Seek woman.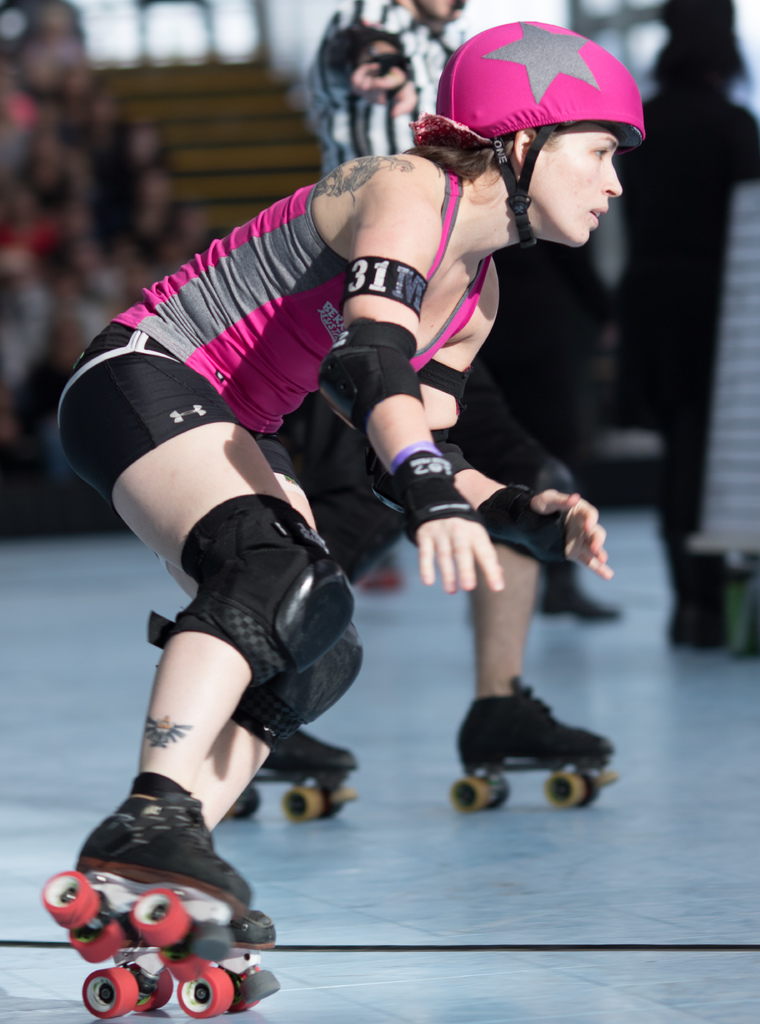
bbox(69, 44, 607, 948).
